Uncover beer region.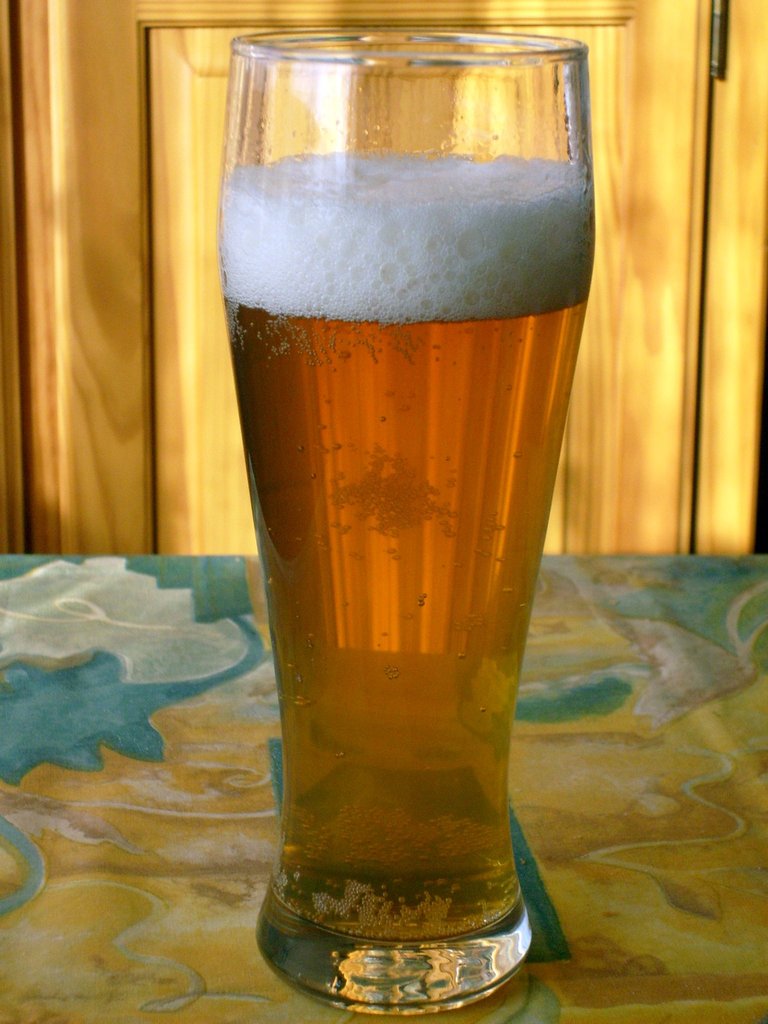
Uncovered: bbox(201, 1, 586, 1023).
